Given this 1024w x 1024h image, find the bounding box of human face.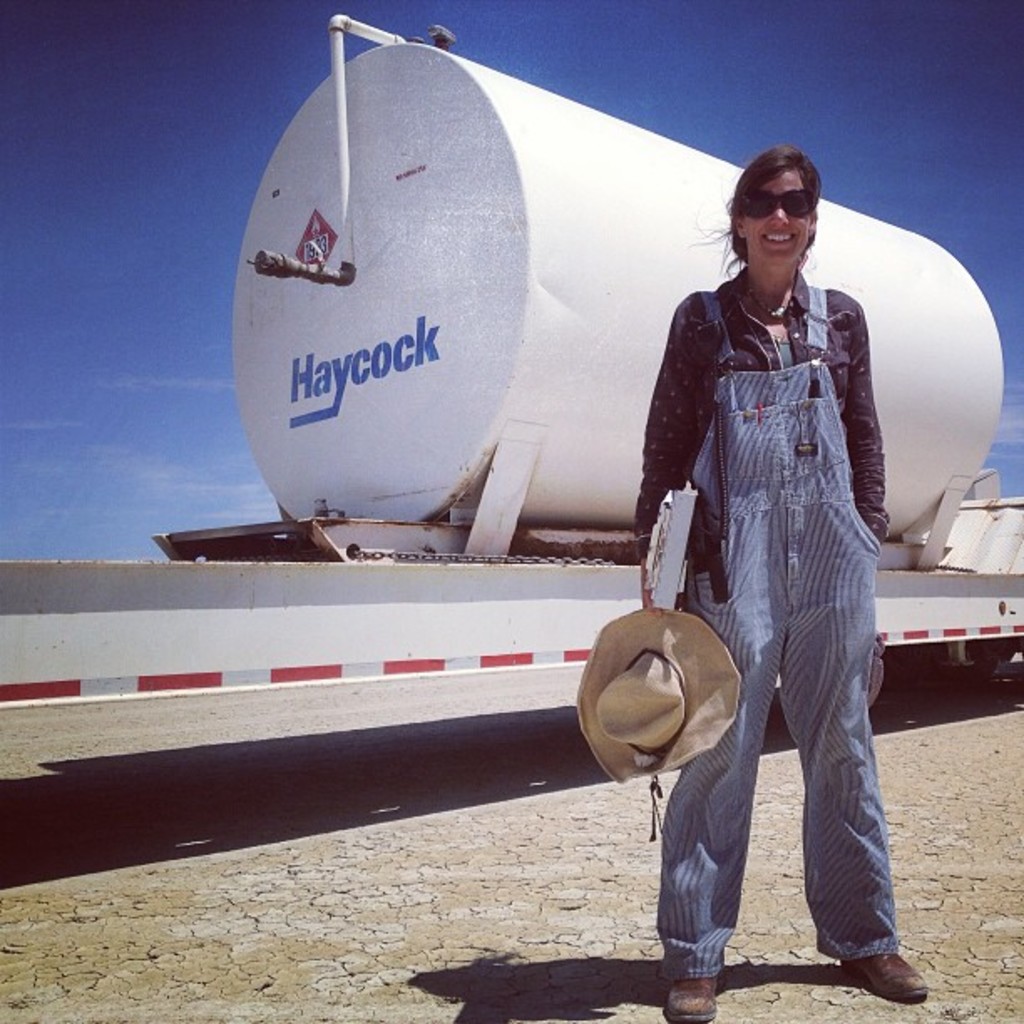
x1=748, y1=169, x2=810, y2=263.
